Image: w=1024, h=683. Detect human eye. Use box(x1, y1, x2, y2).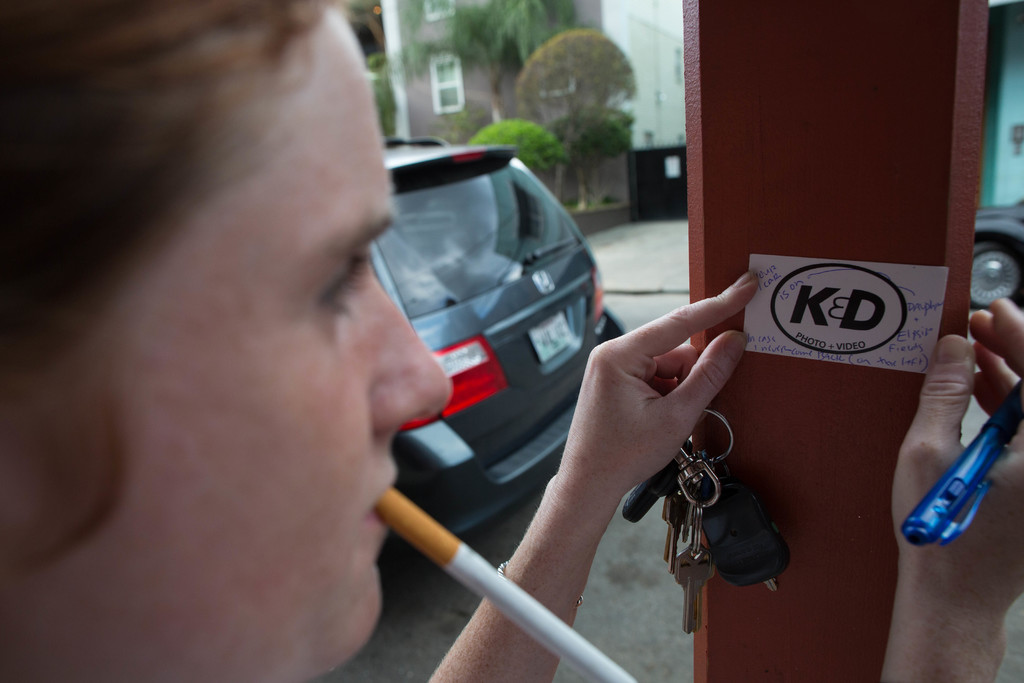
box(287, 252, 375, 315).
